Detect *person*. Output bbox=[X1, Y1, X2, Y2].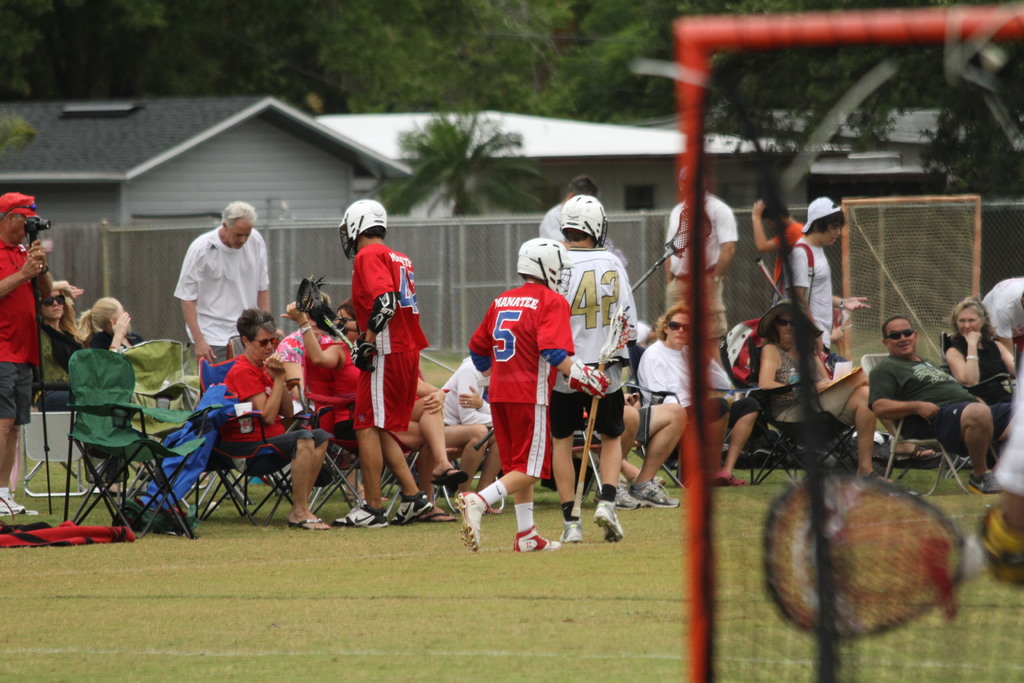
bbox=[439, 350, 499, 483].
